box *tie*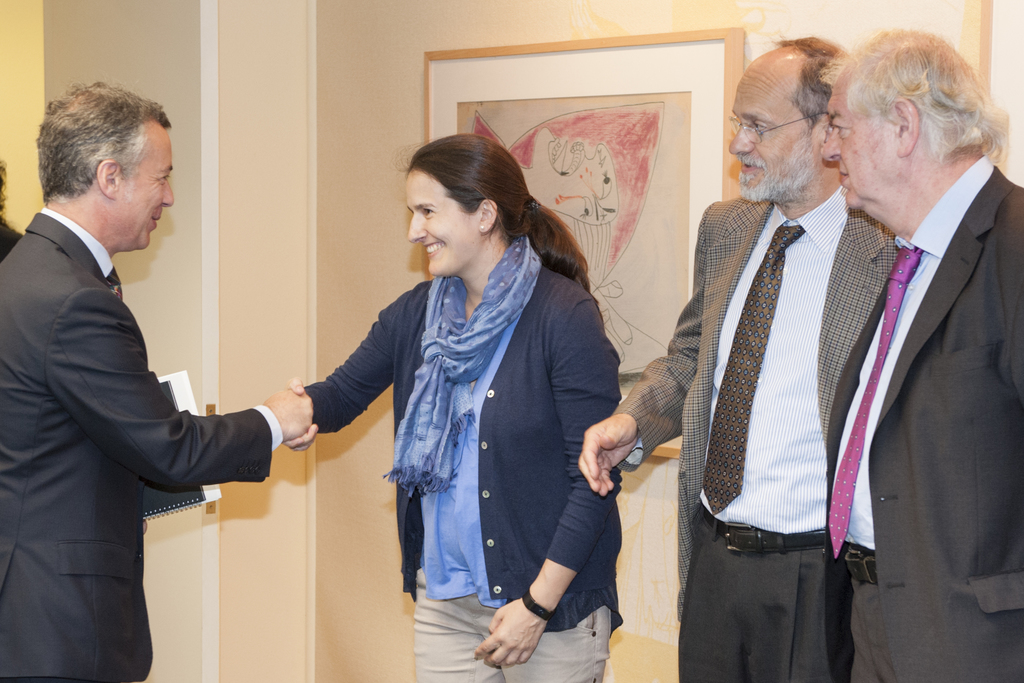
(x1=108, y1=263, x2=125, y2=300)
